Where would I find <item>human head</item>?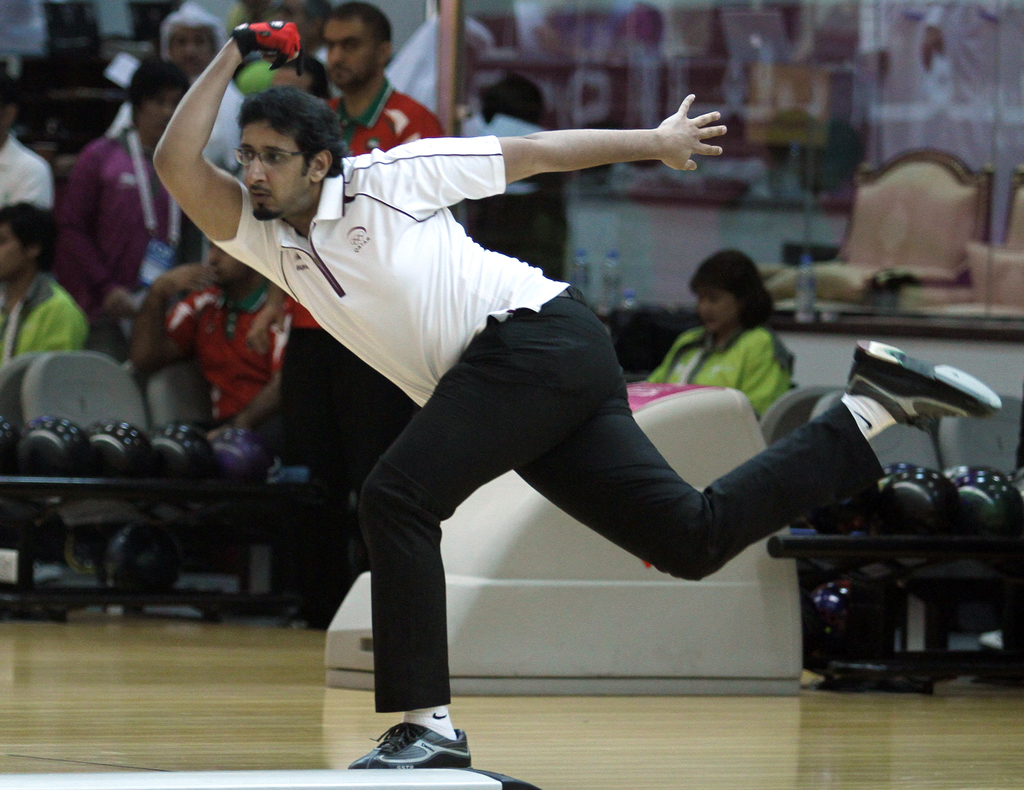
At <bbox>164, 9, 230, 85</bbox>.
